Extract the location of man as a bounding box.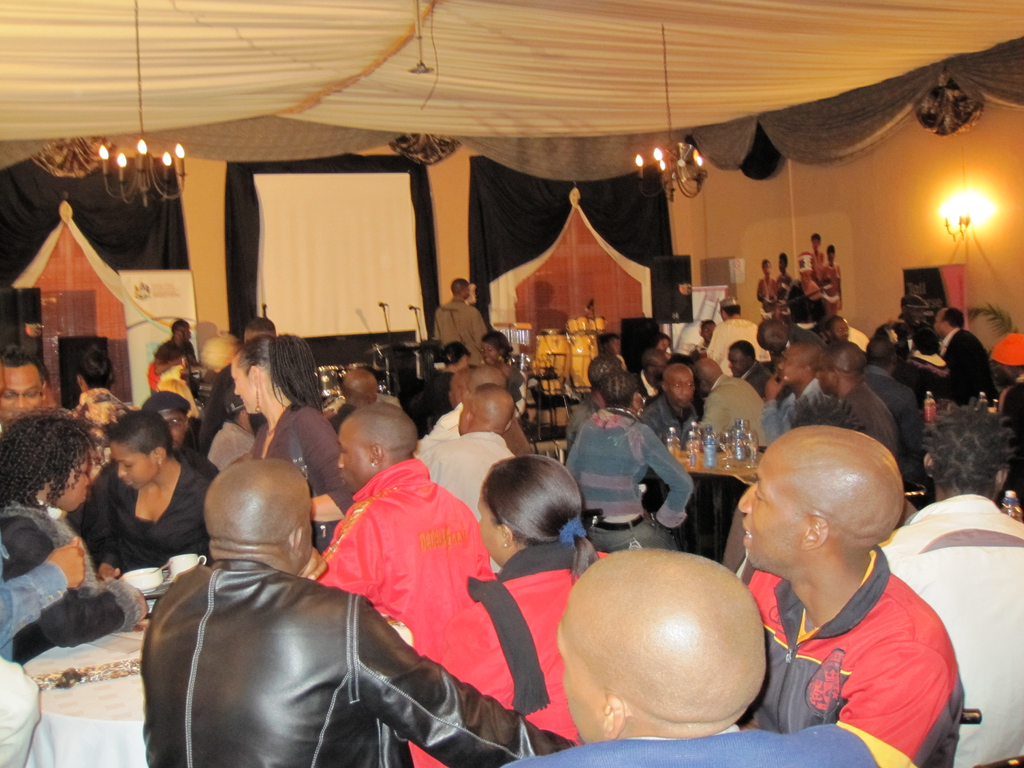
bbox=(0, 346, 51, 426).
